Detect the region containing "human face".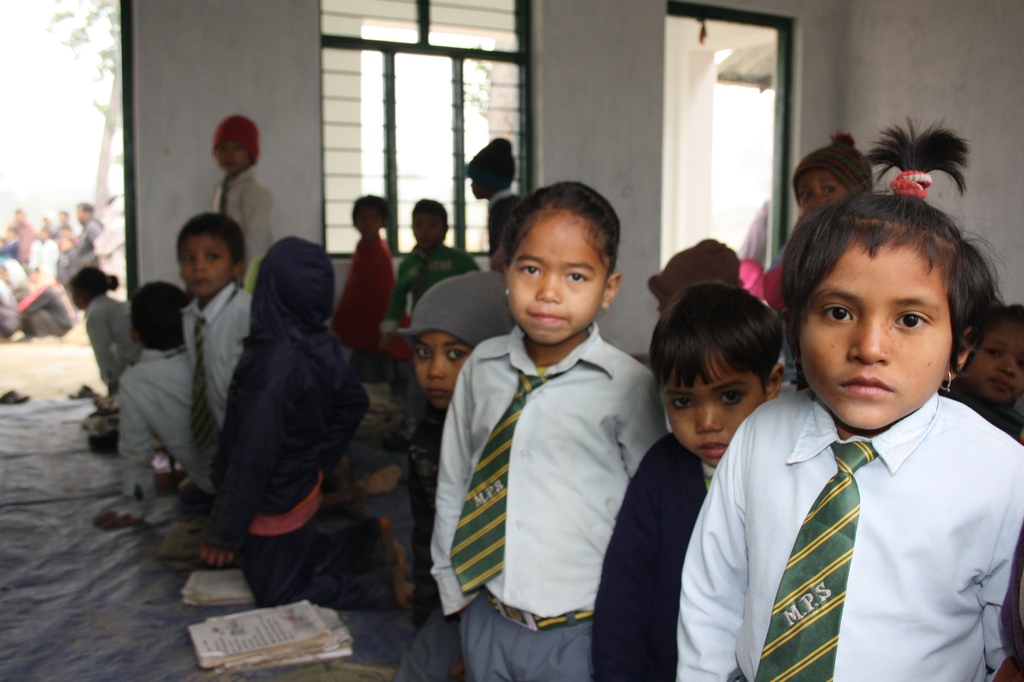
l=968, t=326, r=1023, b=409.
